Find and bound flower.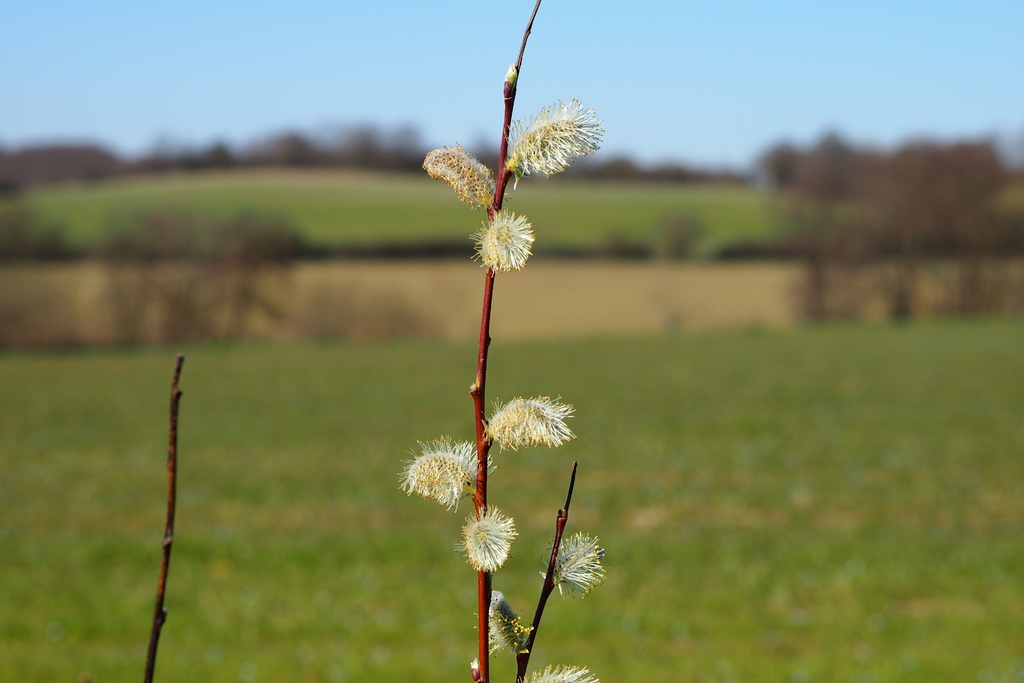
Bound: 537,533,602,599.
